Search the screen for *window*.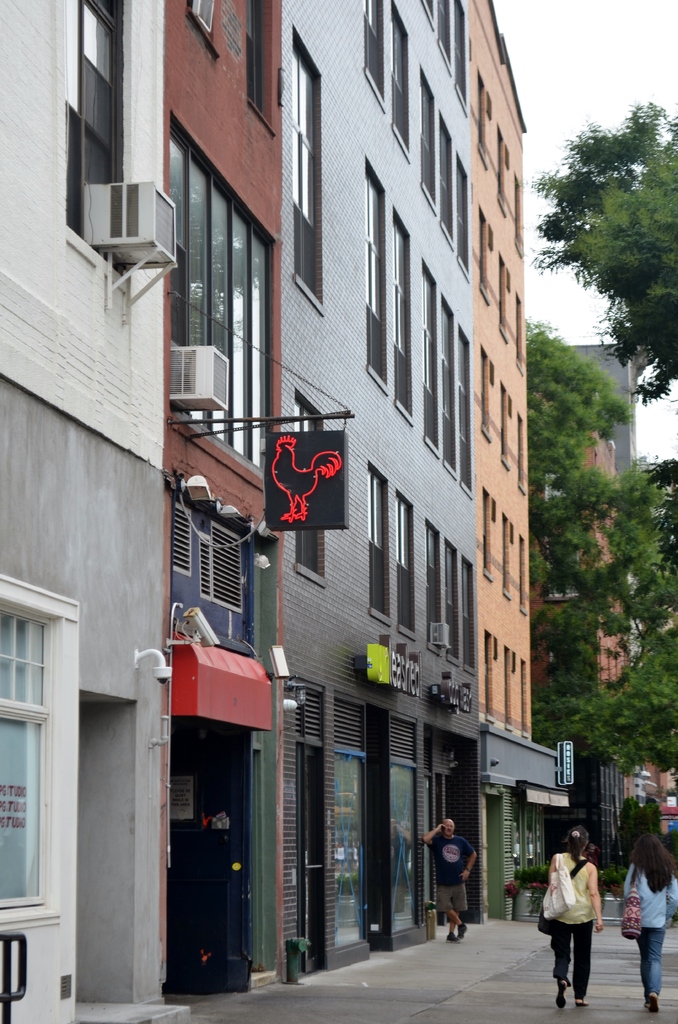
Found at {"x1": 367, "y1": 464, "x2": 391, "y2": 619}.
